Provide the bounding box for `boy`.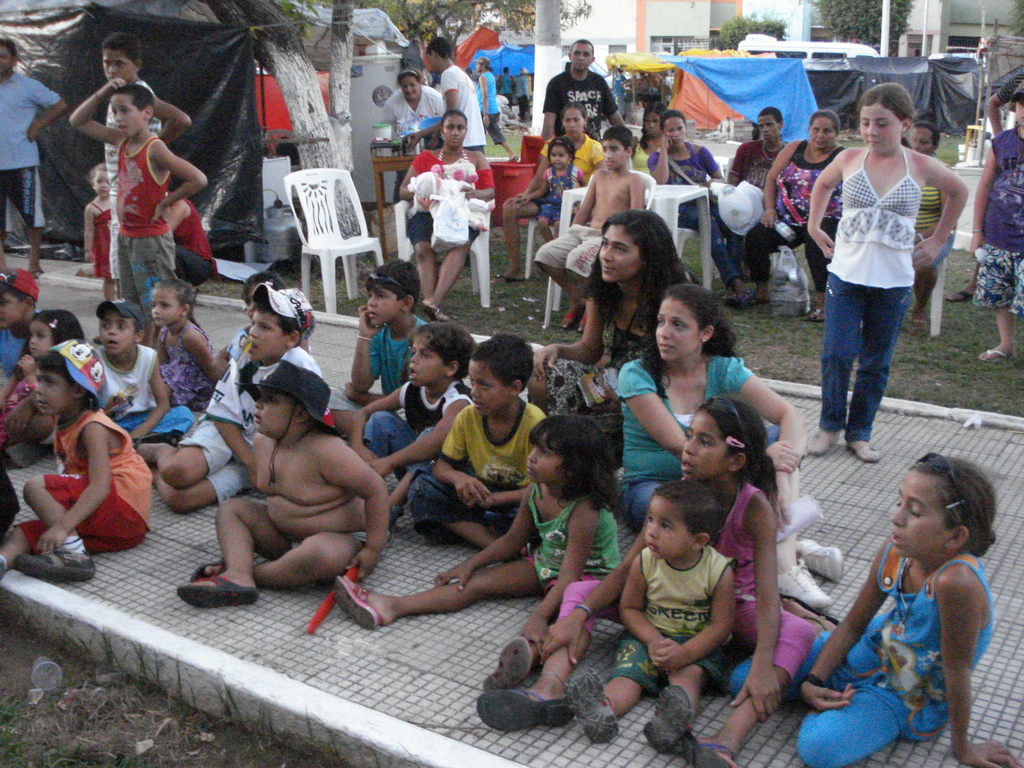
<region>568, 481, 731, 749</region>.
